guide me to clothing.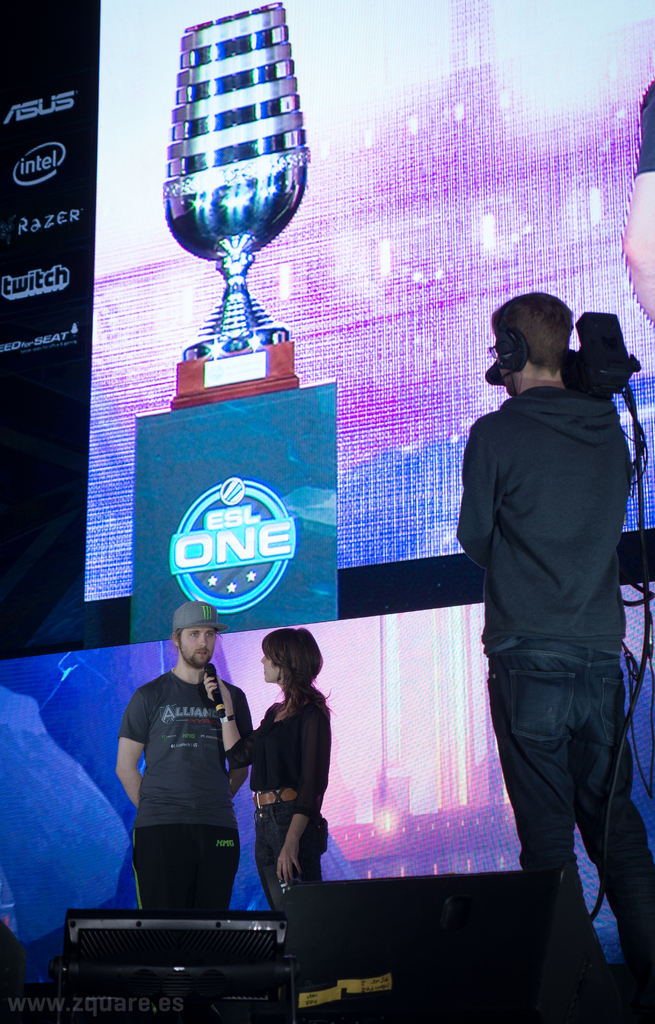
Guidance: (217,694,329,913).
